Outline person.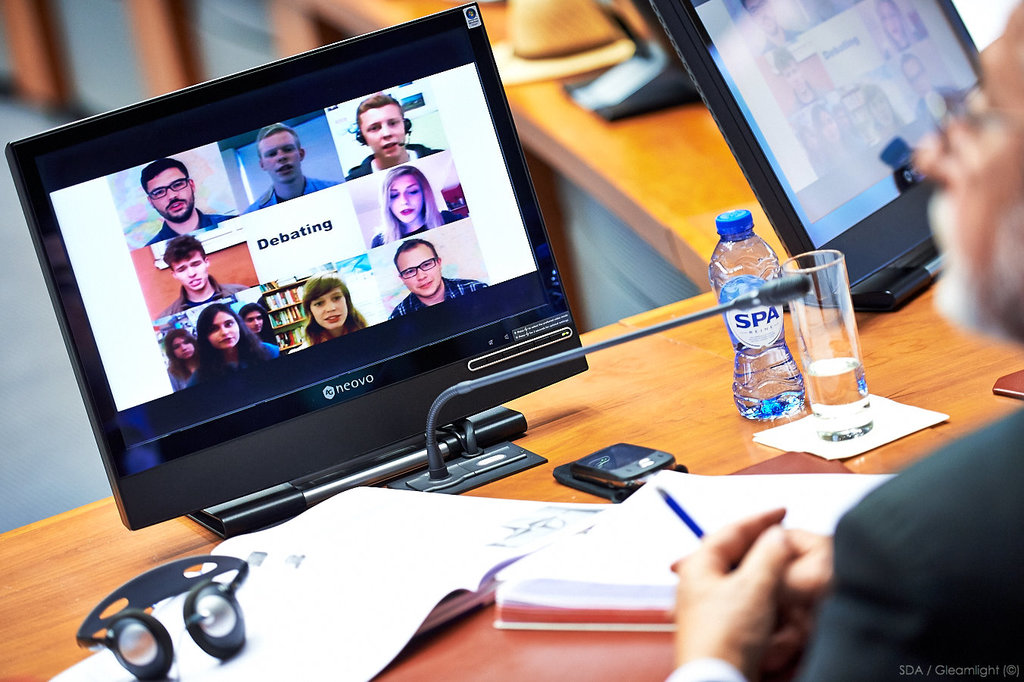
Outline: x1=242, y1=120, x2=344, y2=218.
